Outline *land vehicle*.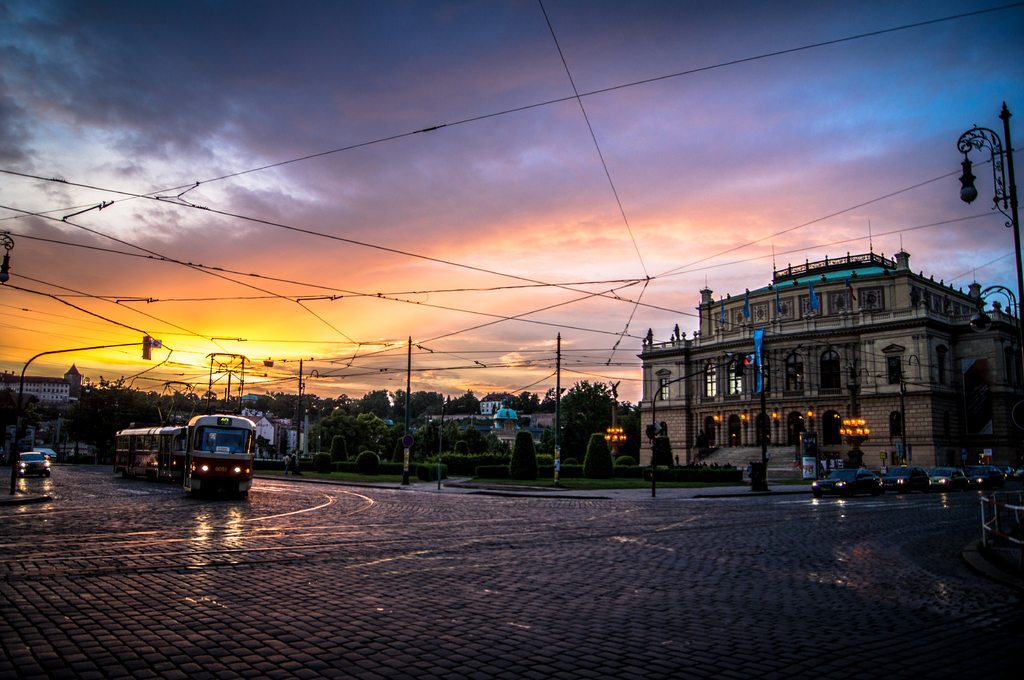
Outline: bbox=[1009, 468, 1023, 481].
